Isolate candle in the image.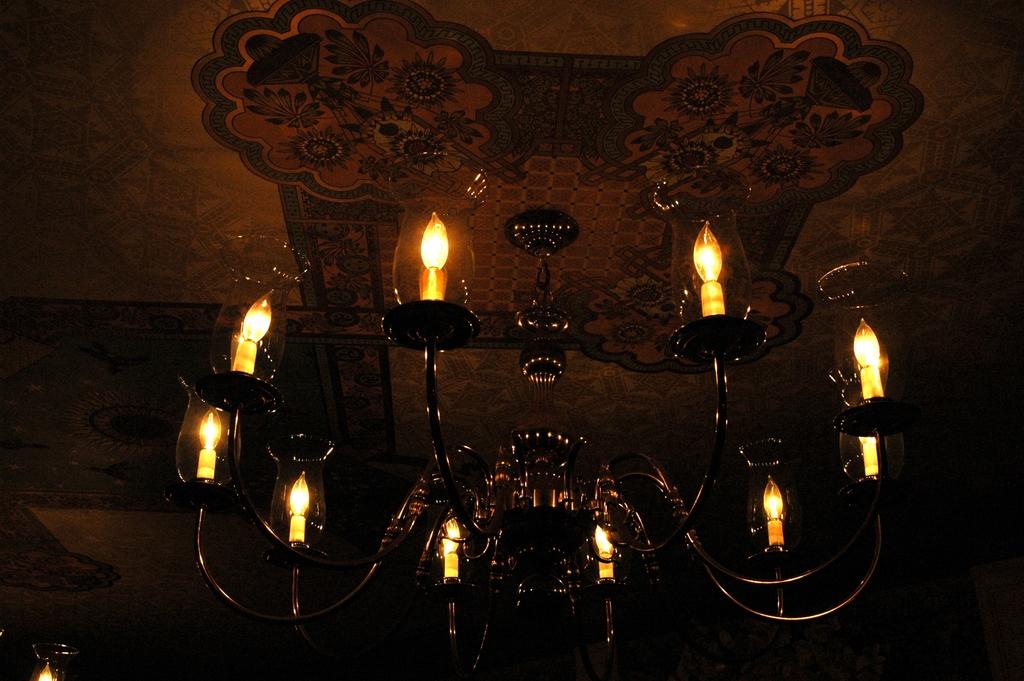
Isolated region: rect(858, 439, 877, 477).
